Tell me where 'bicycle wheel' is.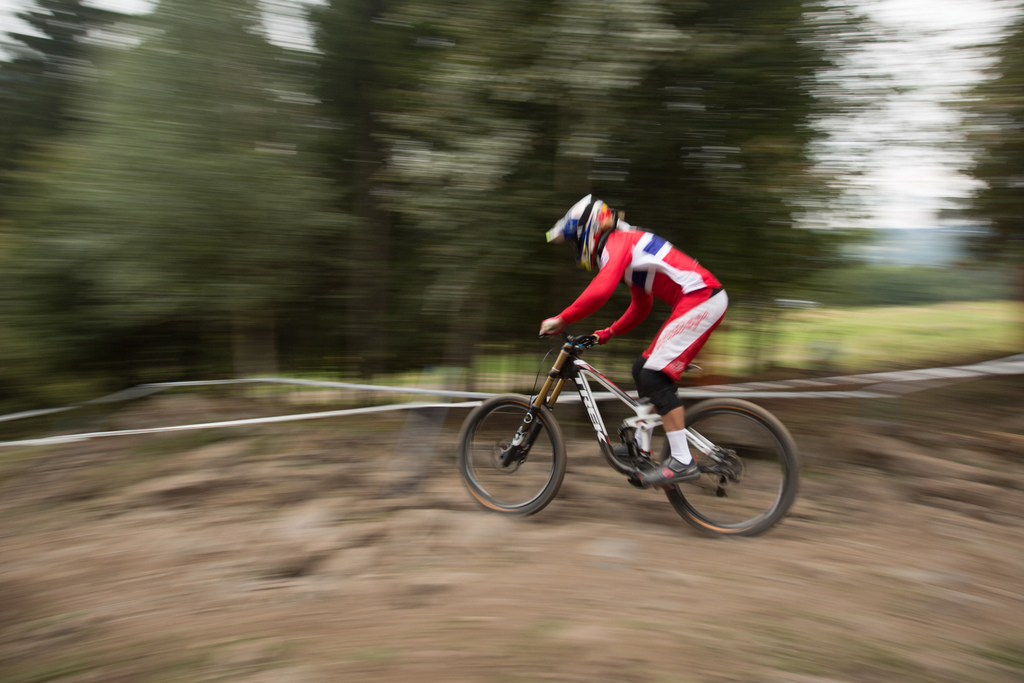
'bicycle wheel' is at (left=456, top=390, right=568, bottom=522).
